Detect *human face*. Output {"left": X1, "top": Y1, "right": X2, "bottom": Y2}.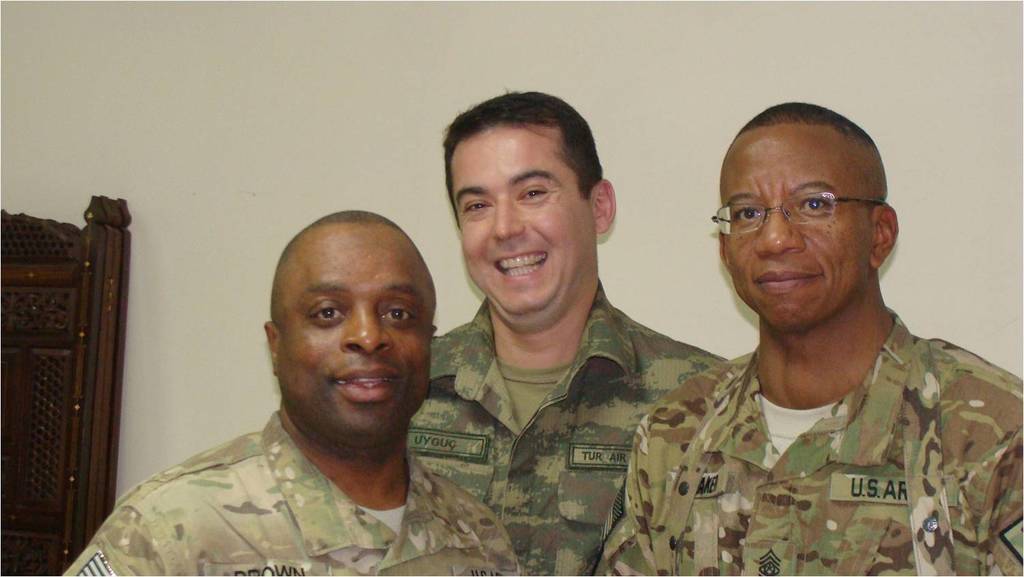
{"left": 721, "top": 132, "right": 864, "bottom": 329}.
